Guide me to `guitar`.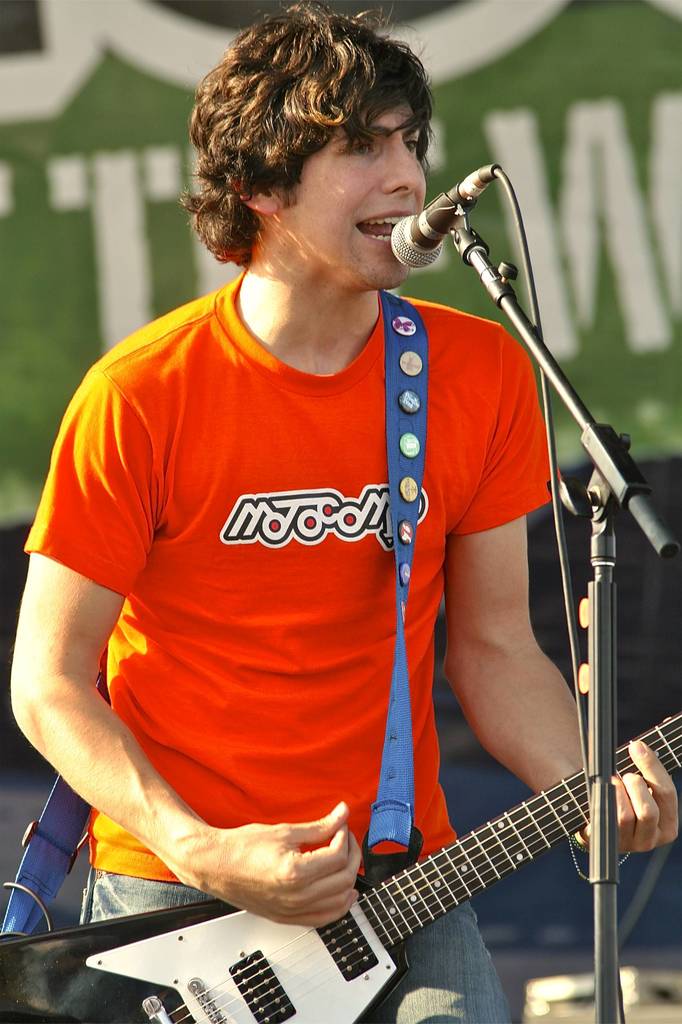
Guidance: Rect(155, 637, 667, 1023).
